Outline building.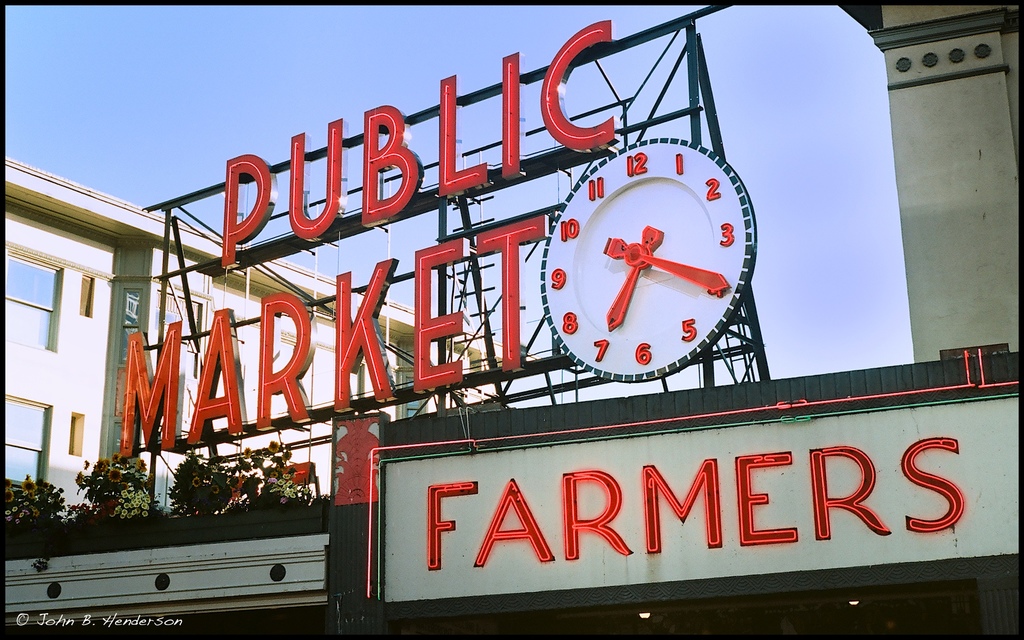
Outline: 4, 6, 1021, 634.
